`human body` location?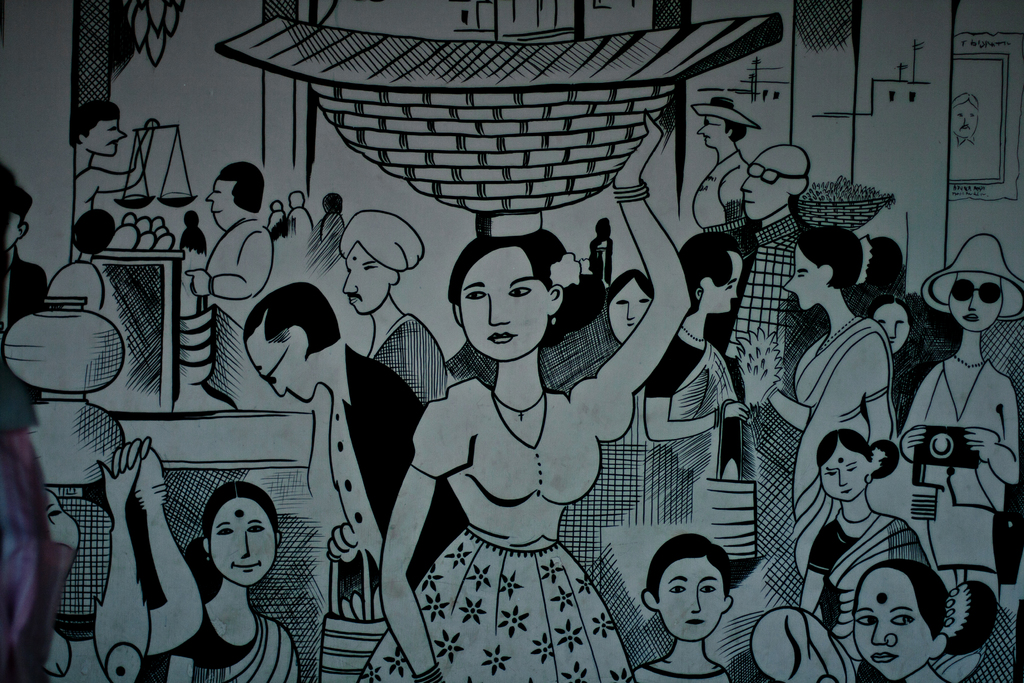
<bbox>234, 267, 458, 638</bbox>
